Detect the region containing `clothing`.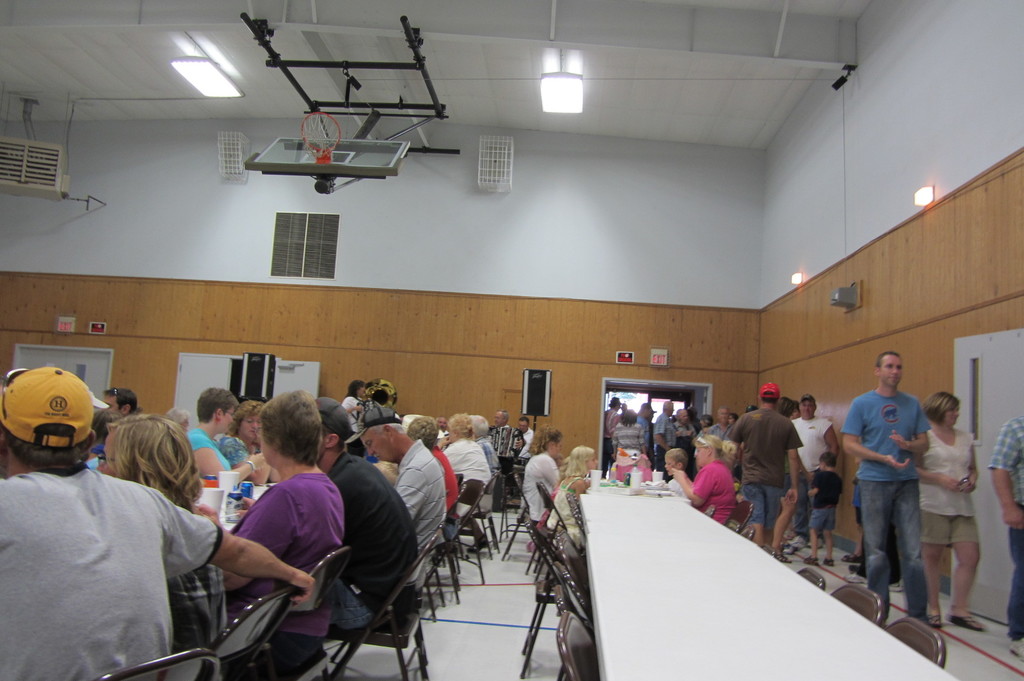
bbox=(684, 456, 744, 521).
